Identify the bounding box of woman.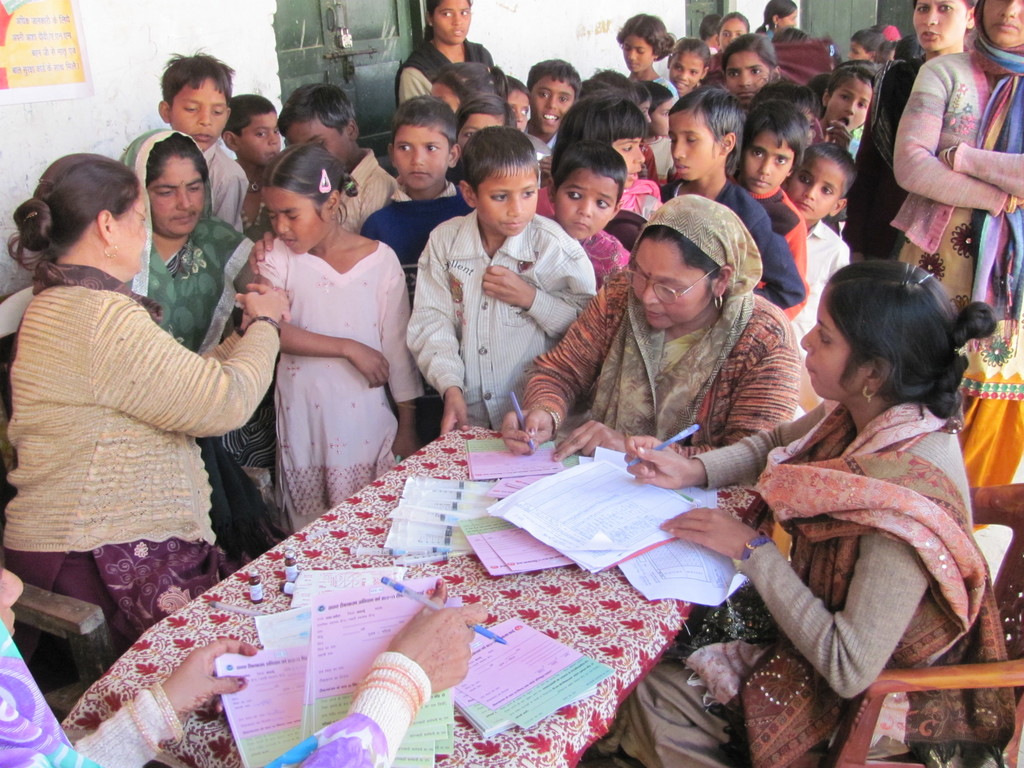
bbox=[0, 401, 485, 767].
